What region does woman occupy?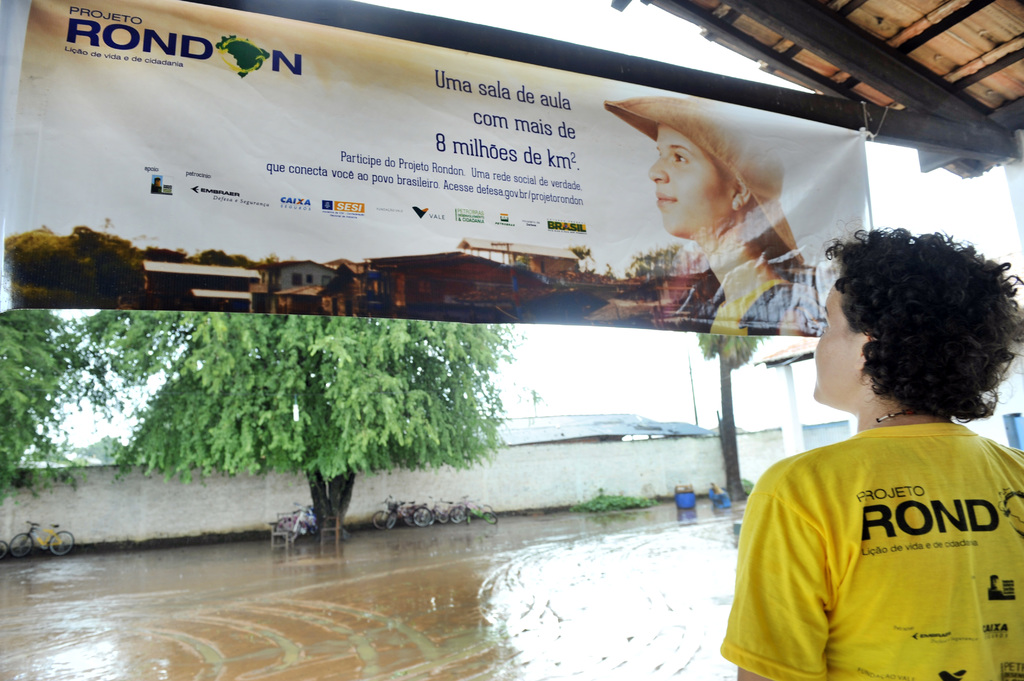
[left=720, top=224, right=1023, bottom=680].
